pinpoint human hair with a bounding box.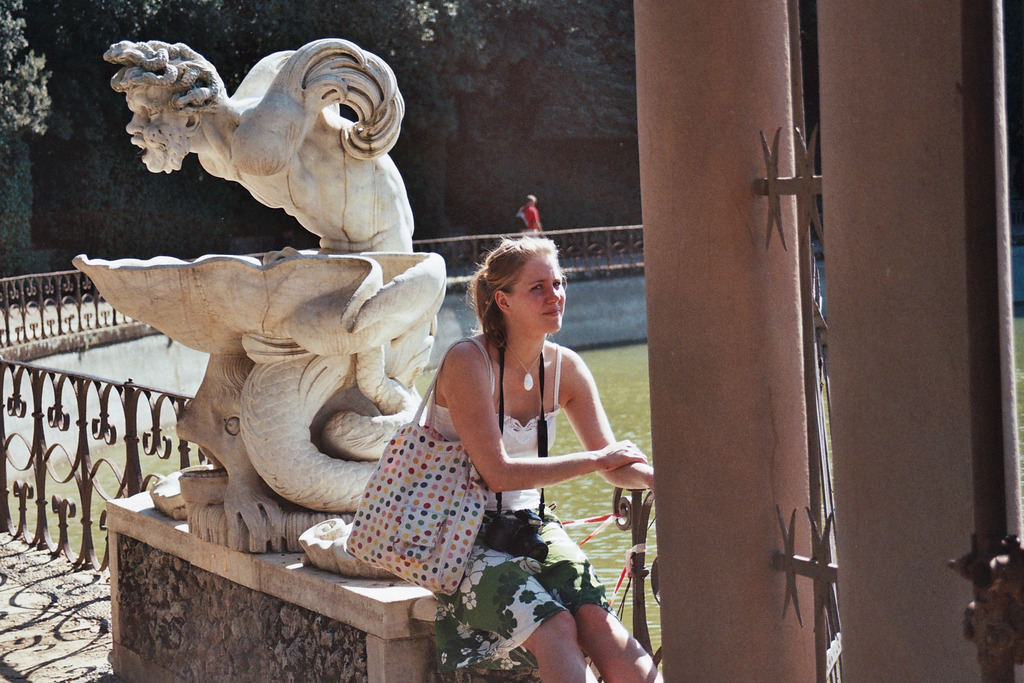
region(465, 218, 566, 356).
